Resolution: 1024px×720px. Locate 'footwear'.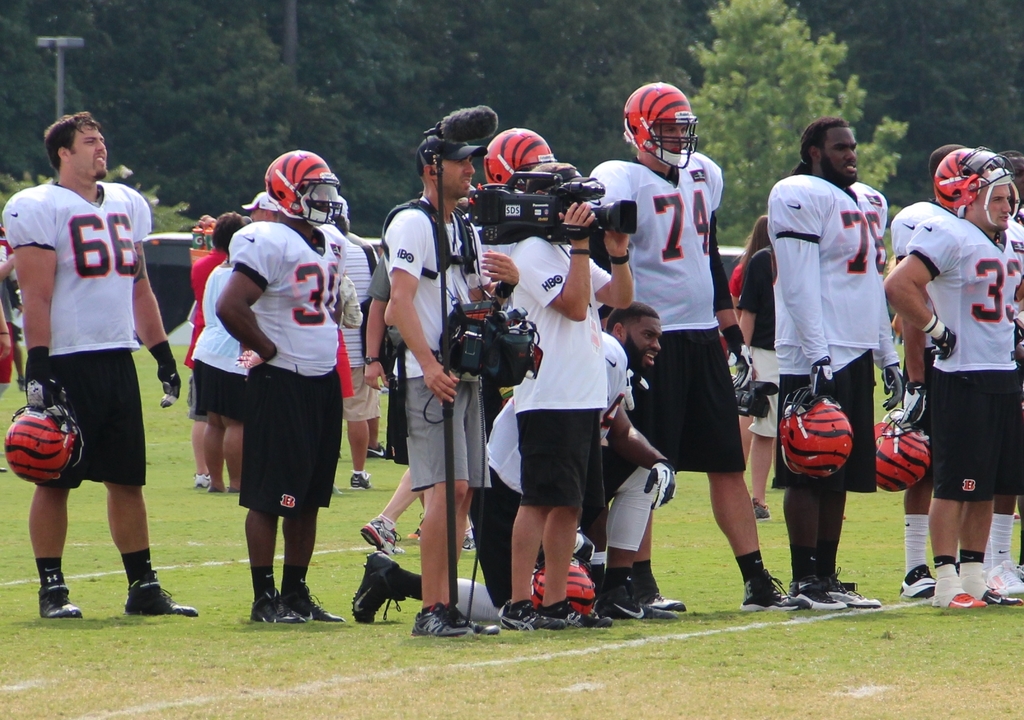
{"left": 457, "top": 532, "right": 477, "bottom": 552}.
